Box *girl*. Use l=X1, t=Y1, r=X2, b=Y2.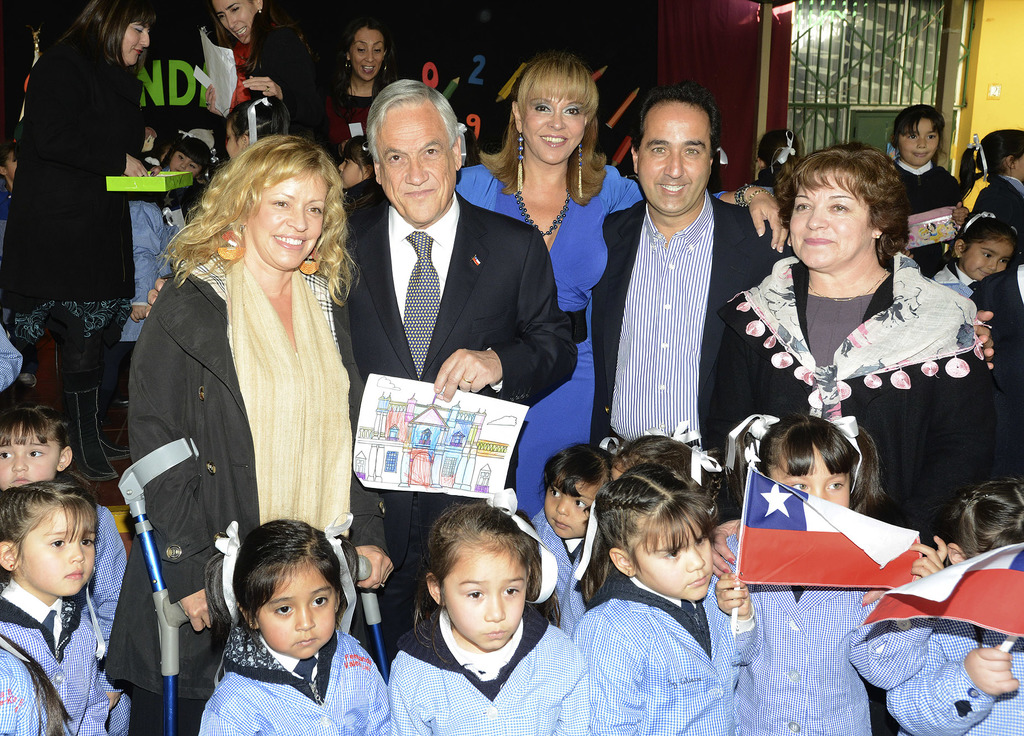
l=337, t=134, r=388, b=249.
